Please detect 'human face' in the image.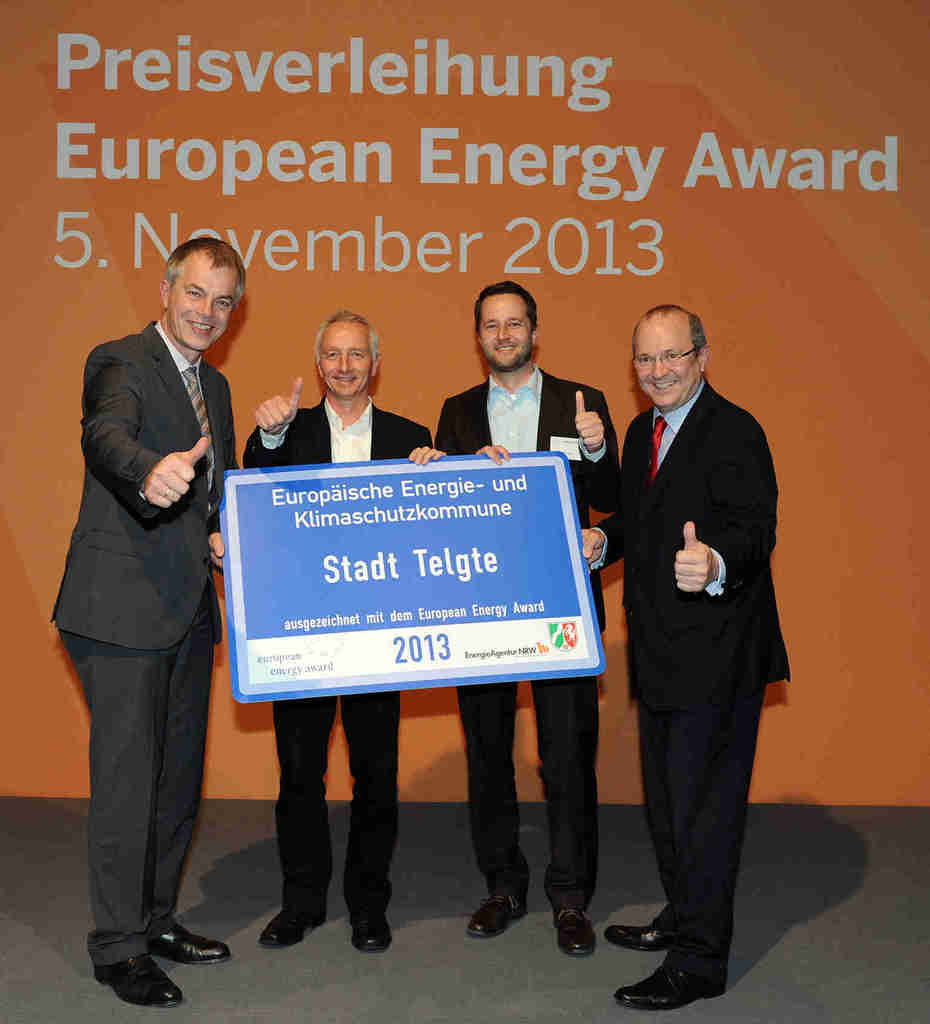
165:253:239:352.
